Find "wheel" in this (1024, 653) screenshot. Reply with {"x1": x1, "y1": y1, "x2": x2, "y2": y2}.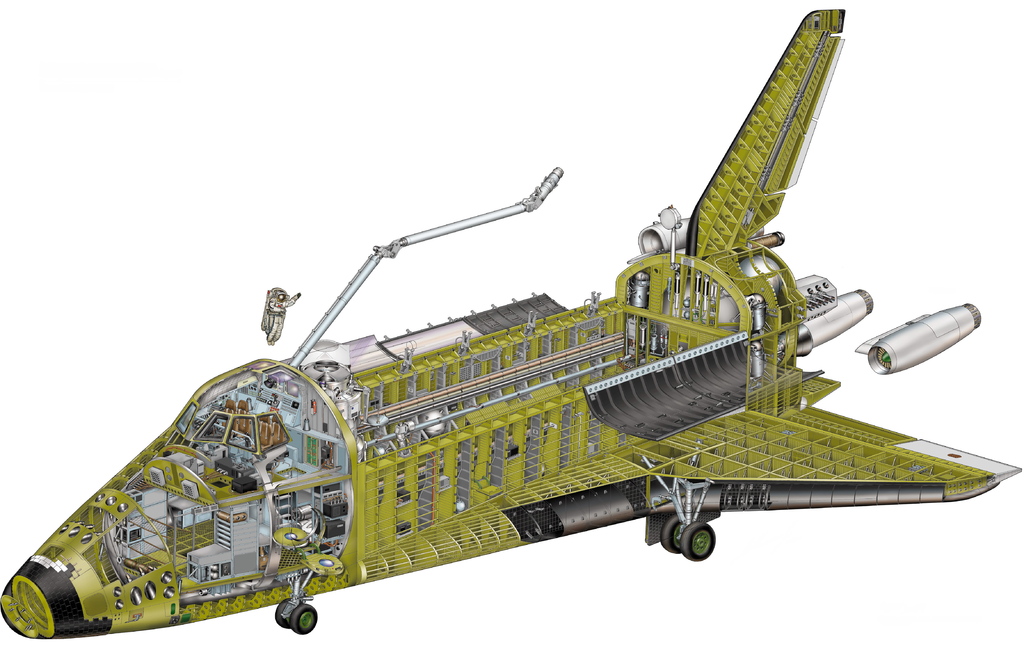
{"x1": 663, "y1": 512, "x2": 689, "y2": 556}.
